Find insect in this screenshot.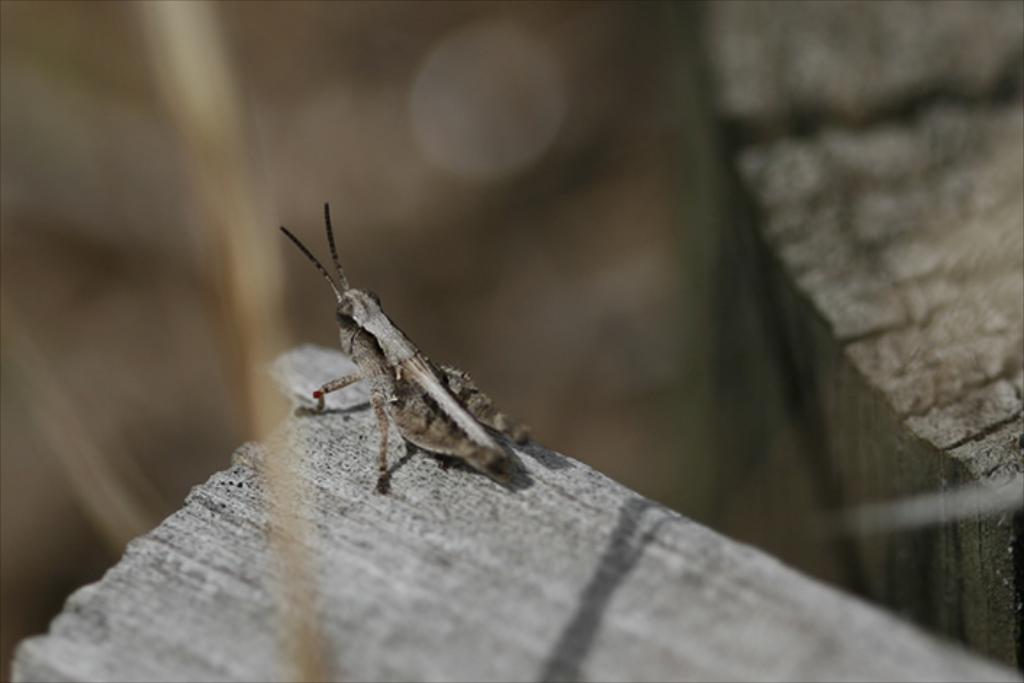
The bounding box for insect is [276, 202, 529, 497].
